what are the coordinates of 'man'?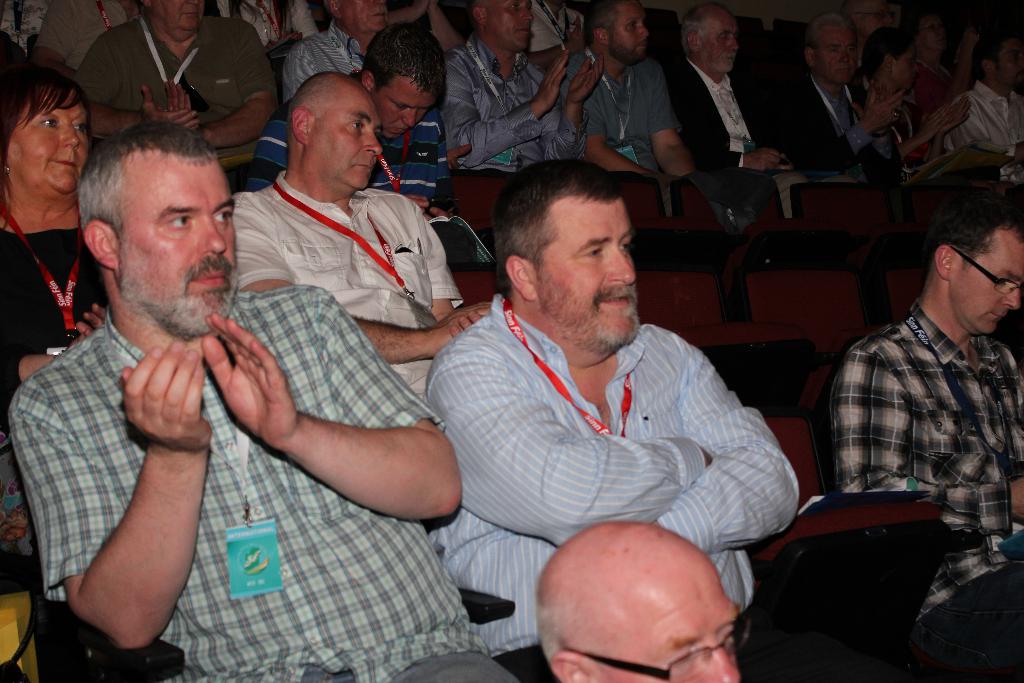
(417, 164, 803, 682).
